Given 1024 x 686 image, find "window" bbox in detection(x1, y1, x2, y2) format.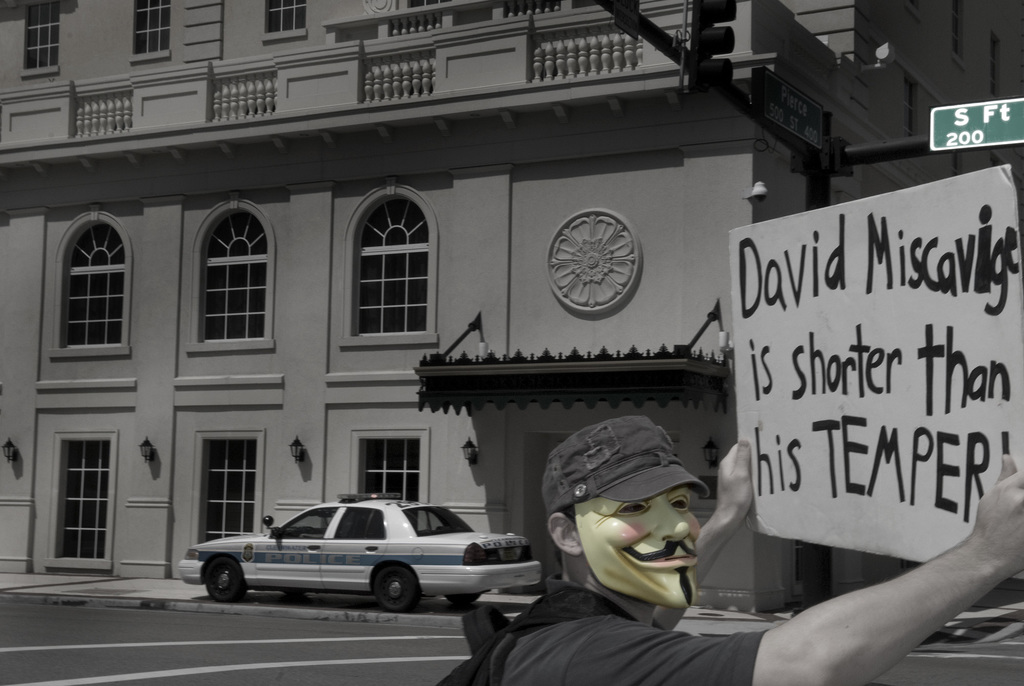
detection(47, 199, 136, 357).
